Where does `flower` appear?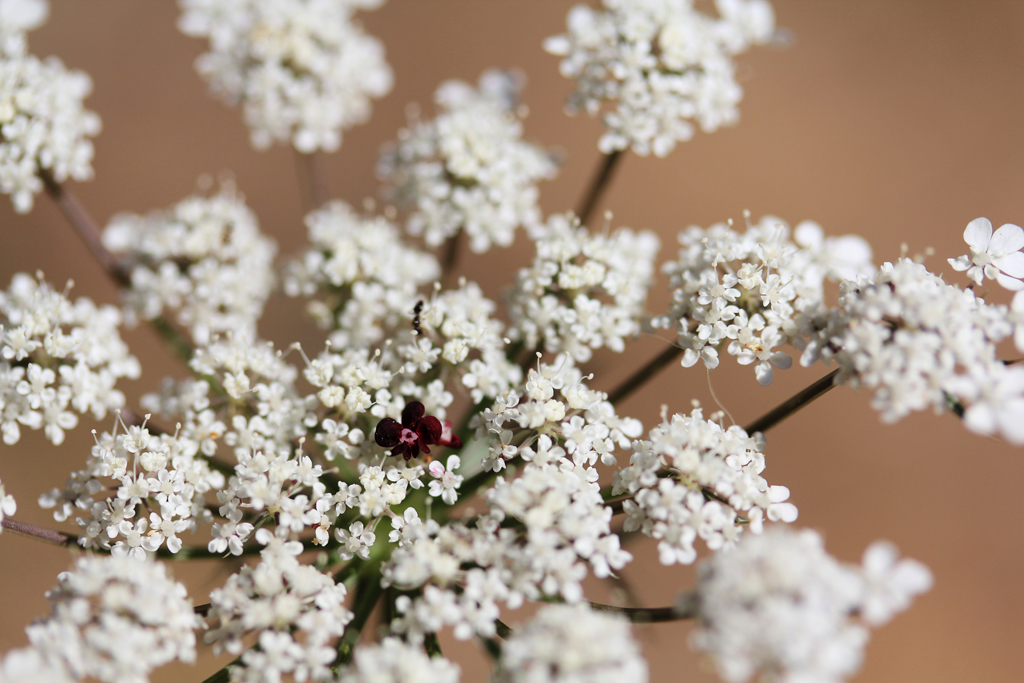
Appears at (x1=537, y1=12, x2=767, y2=169).
